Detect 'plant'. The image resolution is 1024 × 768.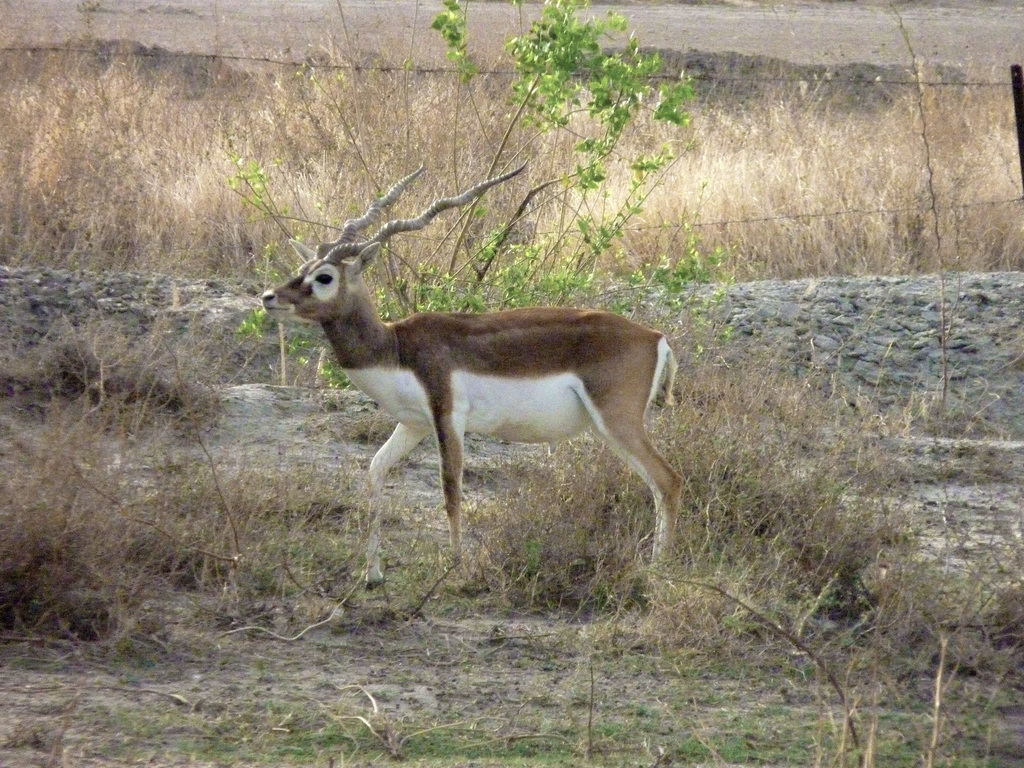
0,0,1023,286.
